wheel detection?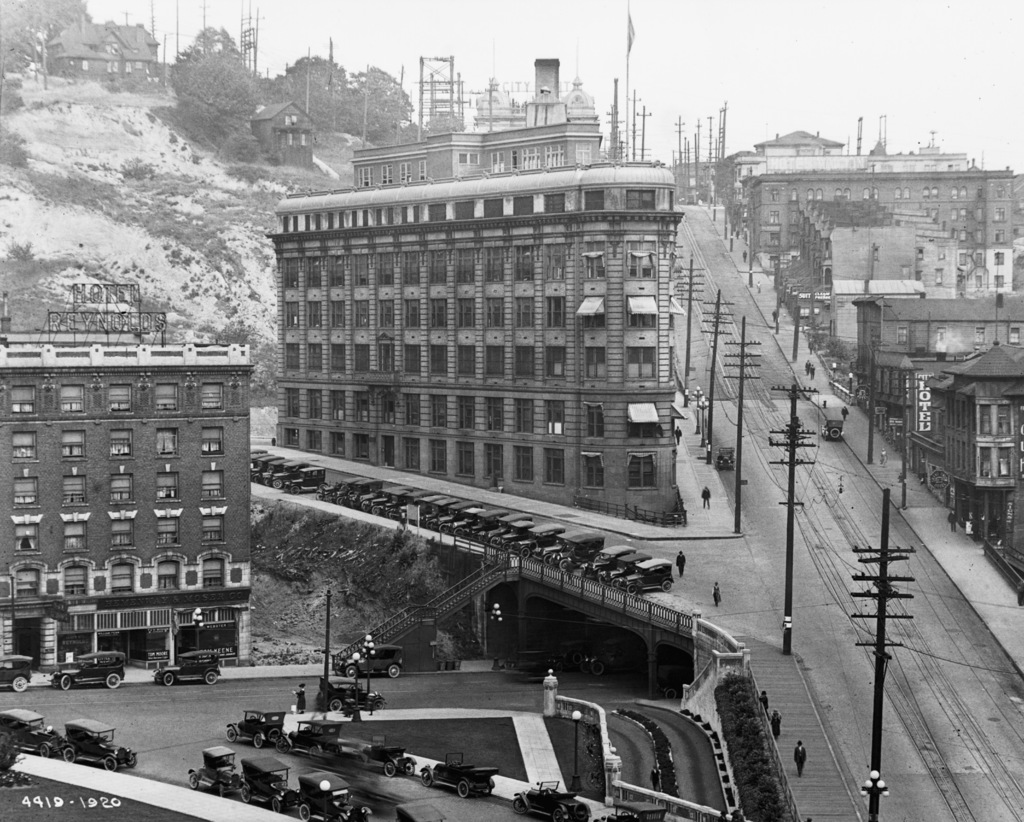
bbox=[60, 747, 76, 762]
